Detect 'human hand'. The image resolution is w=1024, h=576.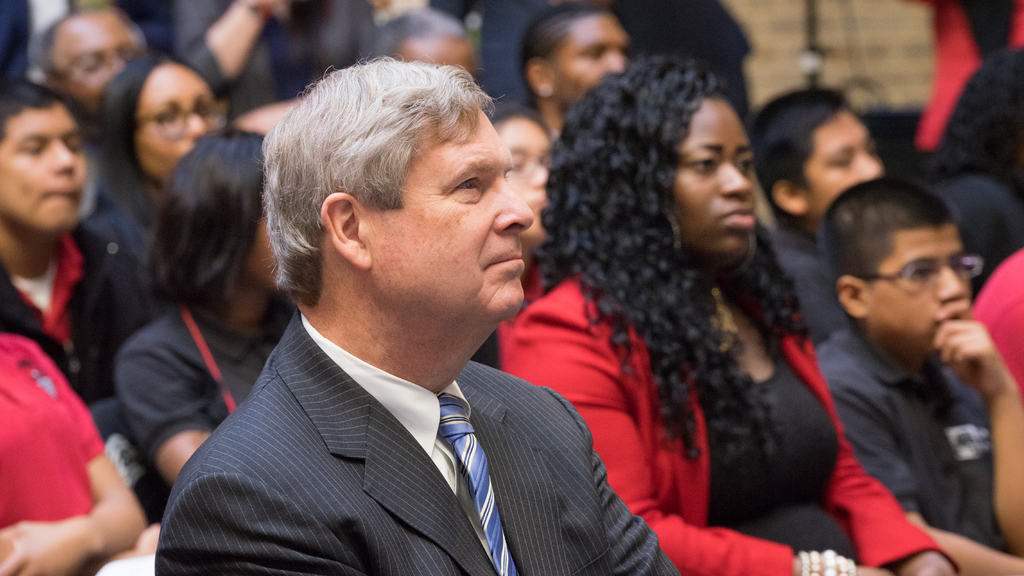
<region>945, 315, 1010, 396</region>.
